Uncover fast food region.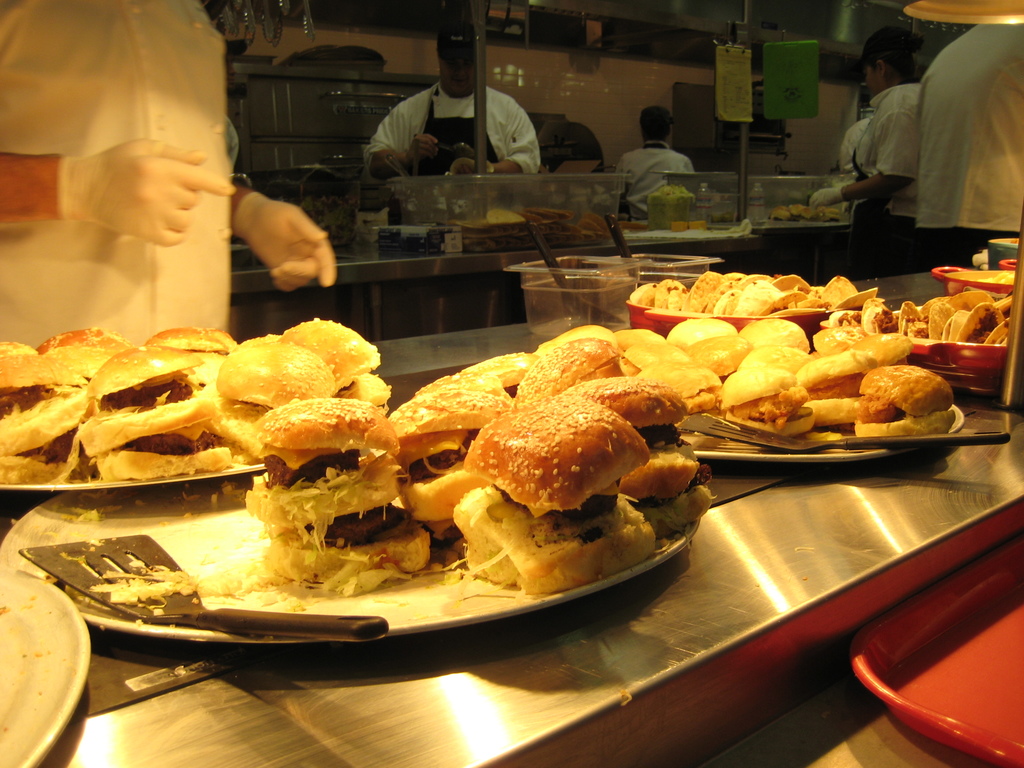
Uncovered: detection(241, 394, 433, 599).
